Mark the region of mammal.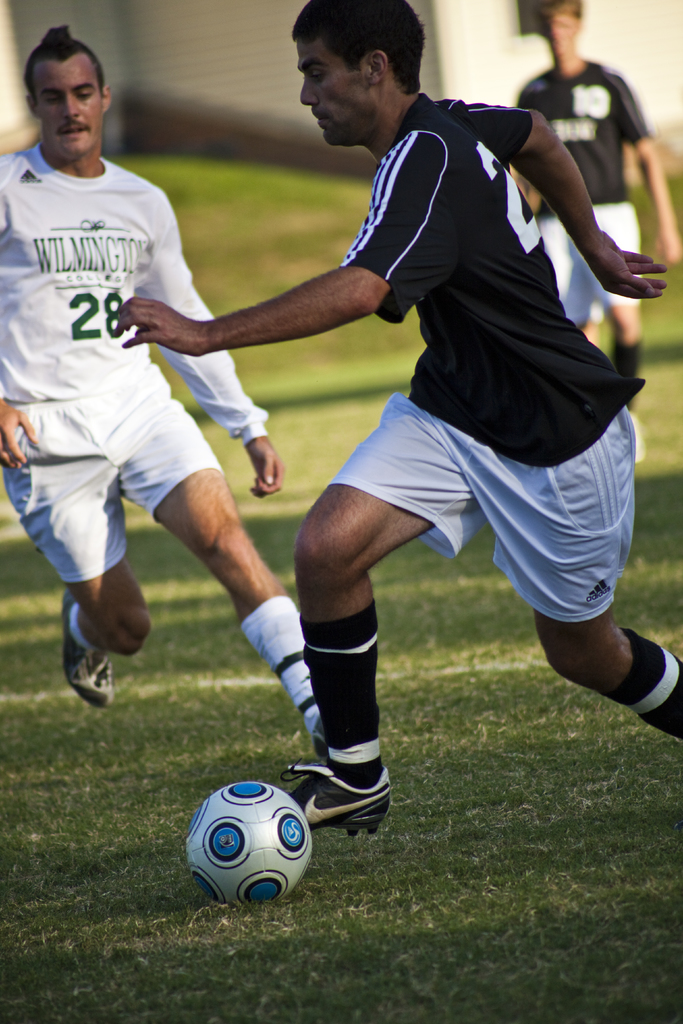
Region: detection(509, 0, 680, 457).
